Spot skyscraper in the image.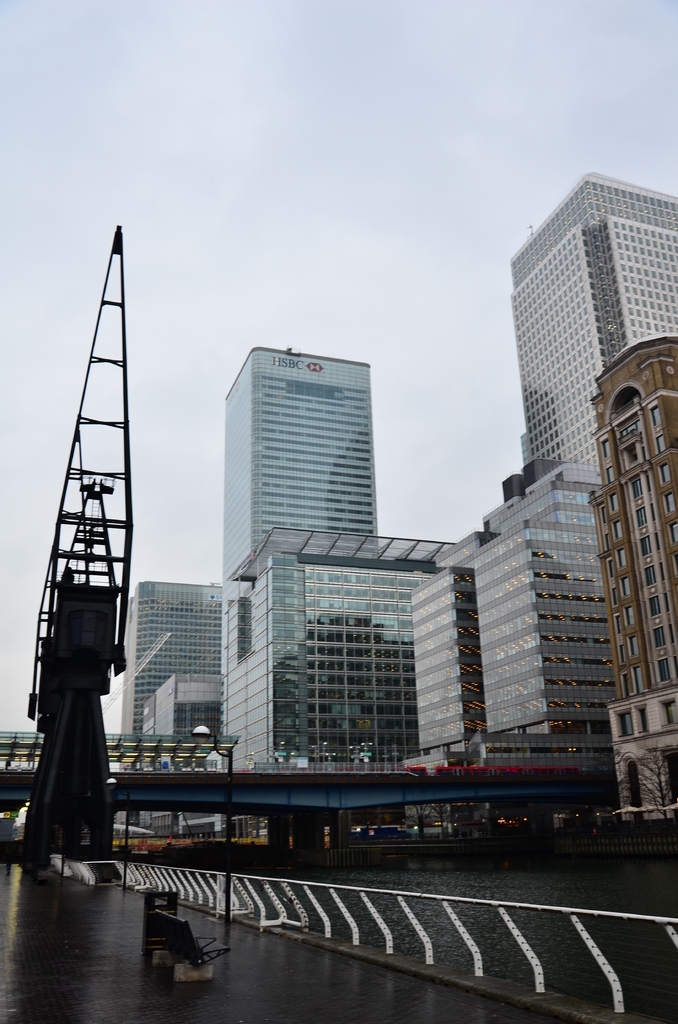
skyscraper found at bbox(497, 169, 677, 470).
